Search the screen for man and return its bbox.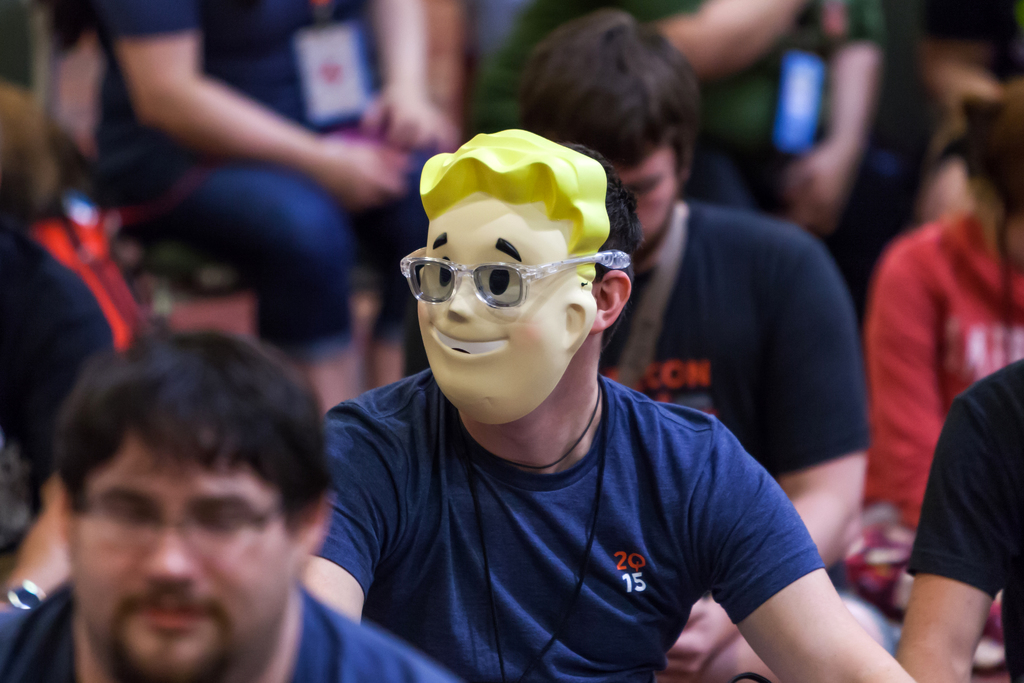
Found: [x1=89, y1=0, x2=447, y2=413].
